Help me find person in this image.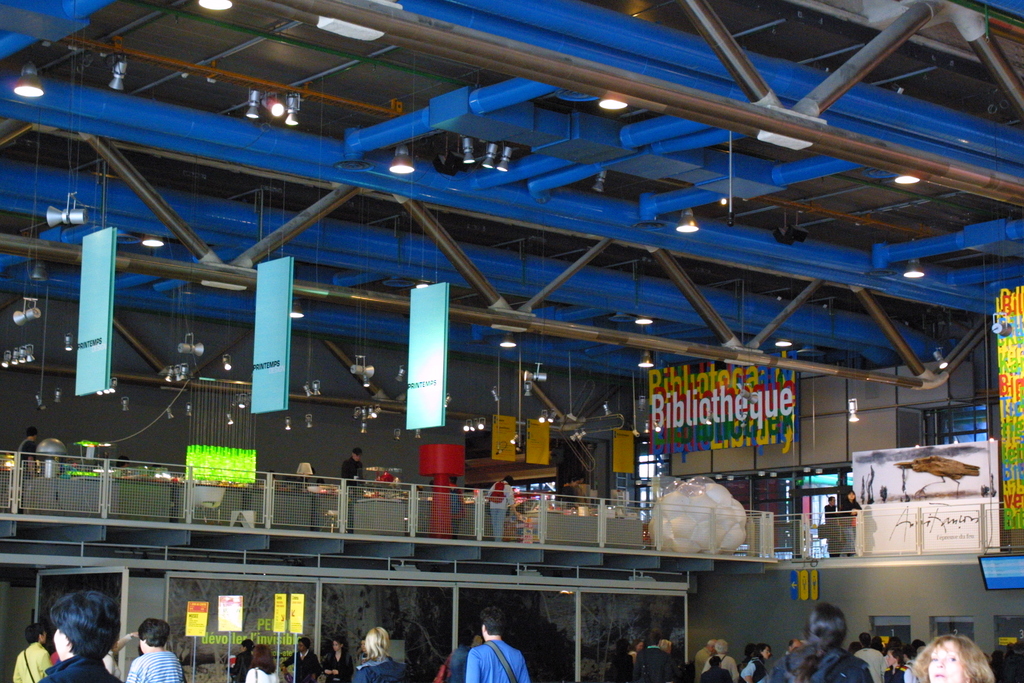
Found it: {"x1": 11, "y1": 624, "x2": 54, "y2": 682}.
